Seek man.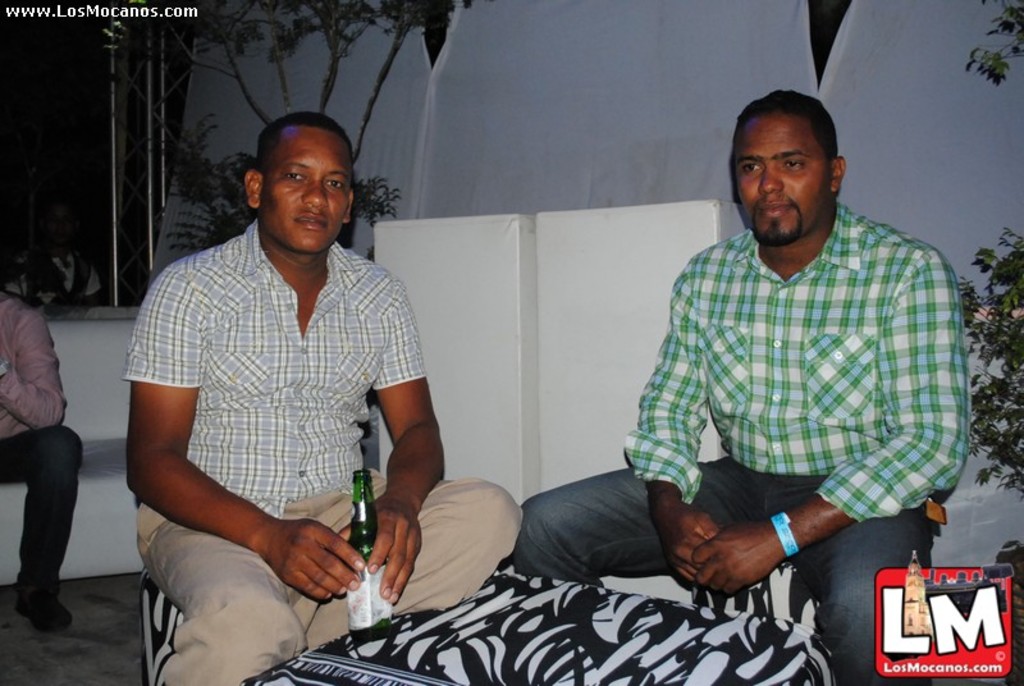
{"x1": 0, "y1": 288, "x2": 88, "y2": 632}.
